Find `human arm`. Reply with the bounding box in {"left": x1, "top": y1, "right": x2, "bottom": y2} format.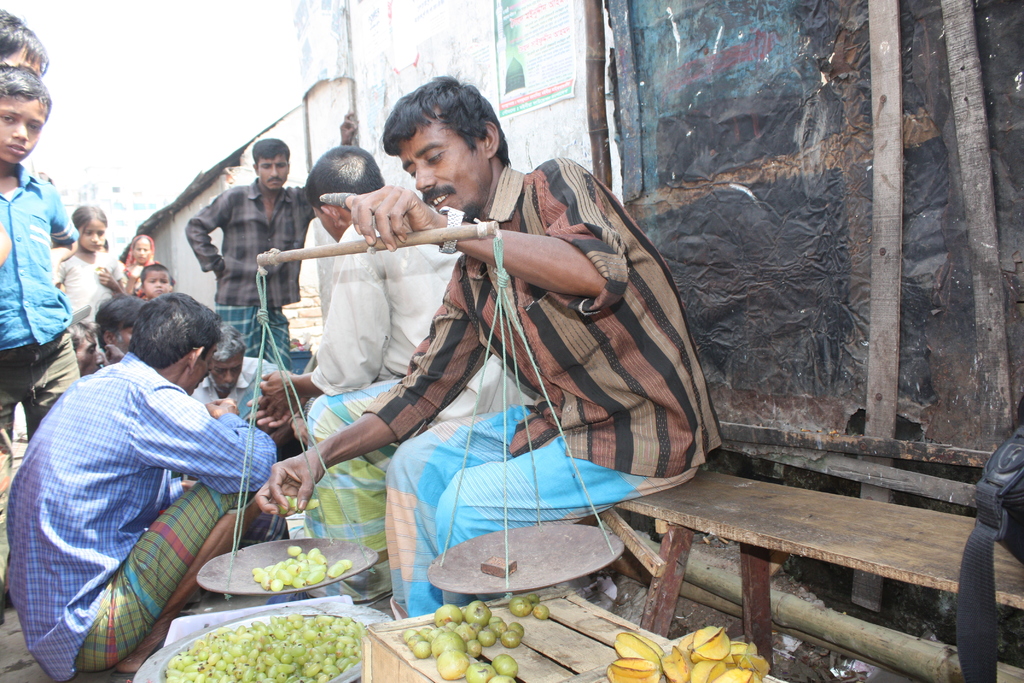
{"left": 47, "top": 185, "right": 79, "bottom": 290}.
